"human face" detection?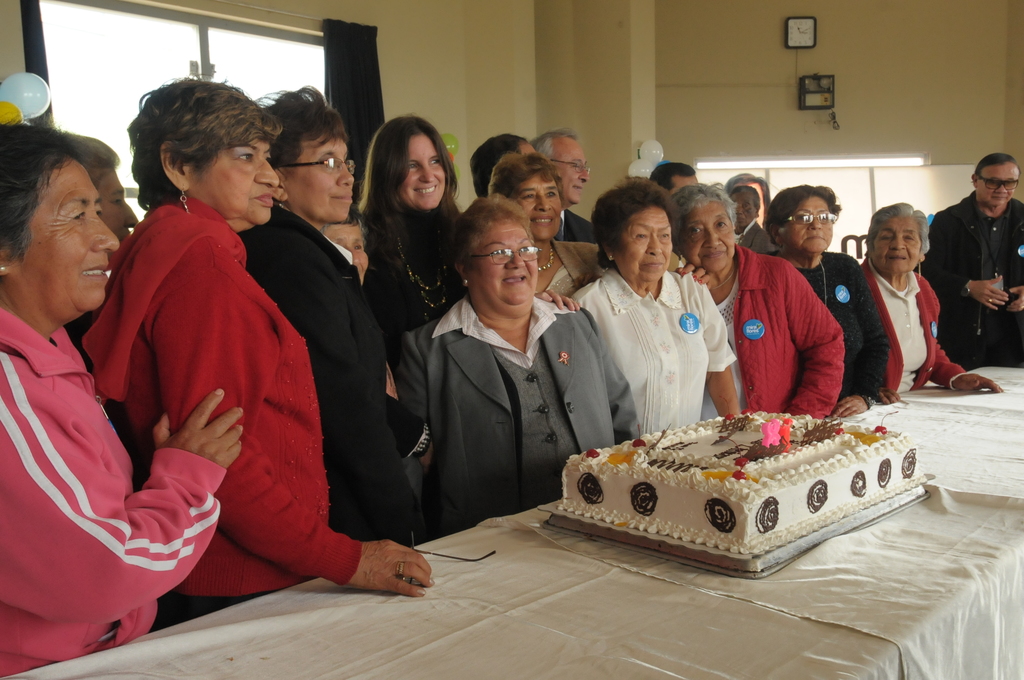
{"left": 298, "top": 138, "right": 355, "bottom": 222}
